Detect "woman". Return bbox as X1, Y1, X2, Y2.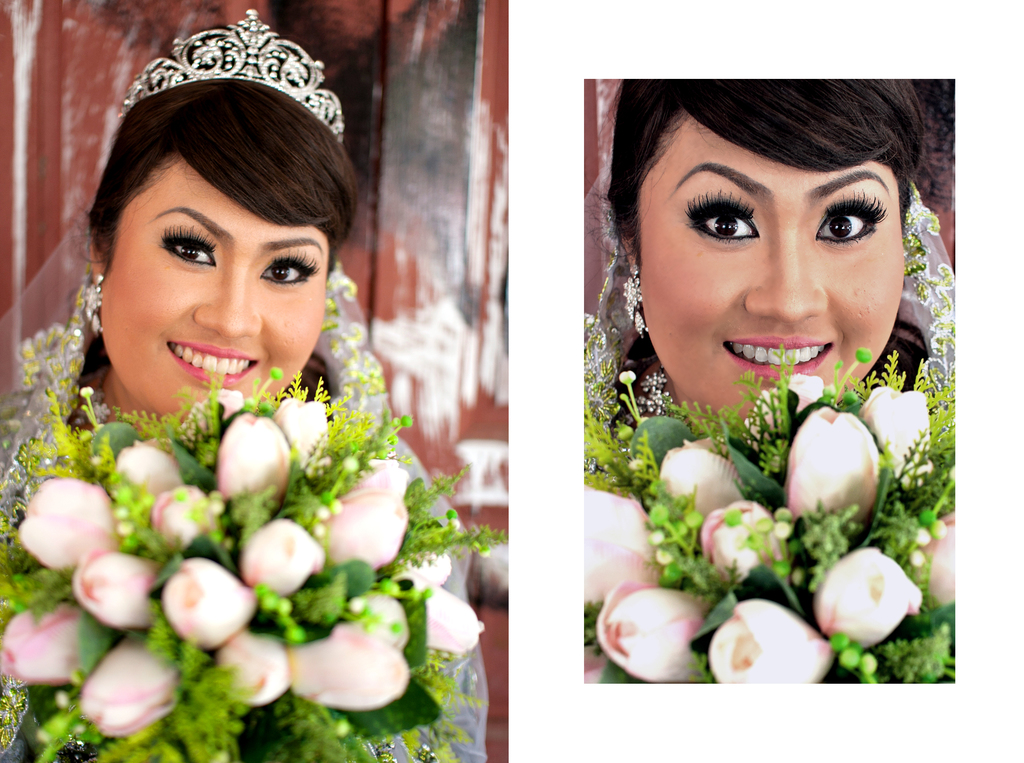
0, 23, 510, 762.
